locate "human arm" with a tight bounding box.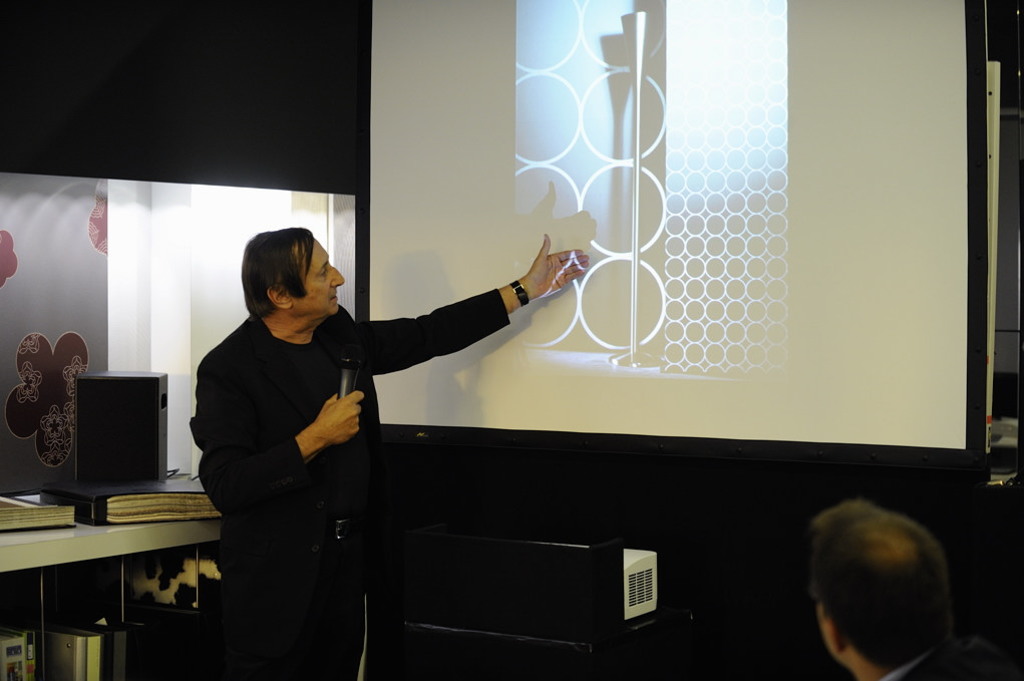
l=380, t=237, r=591, b=394.
